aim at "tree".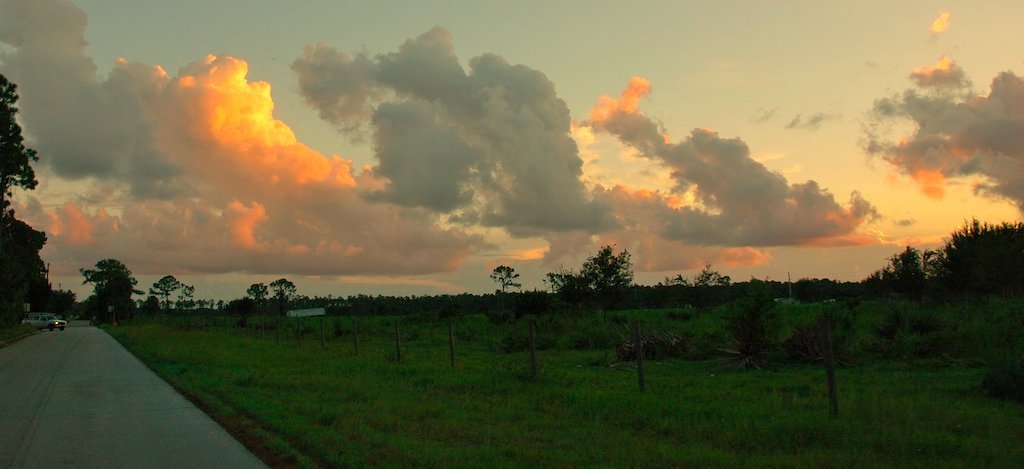
Aimed at box=[576, 237, 648, 304].
